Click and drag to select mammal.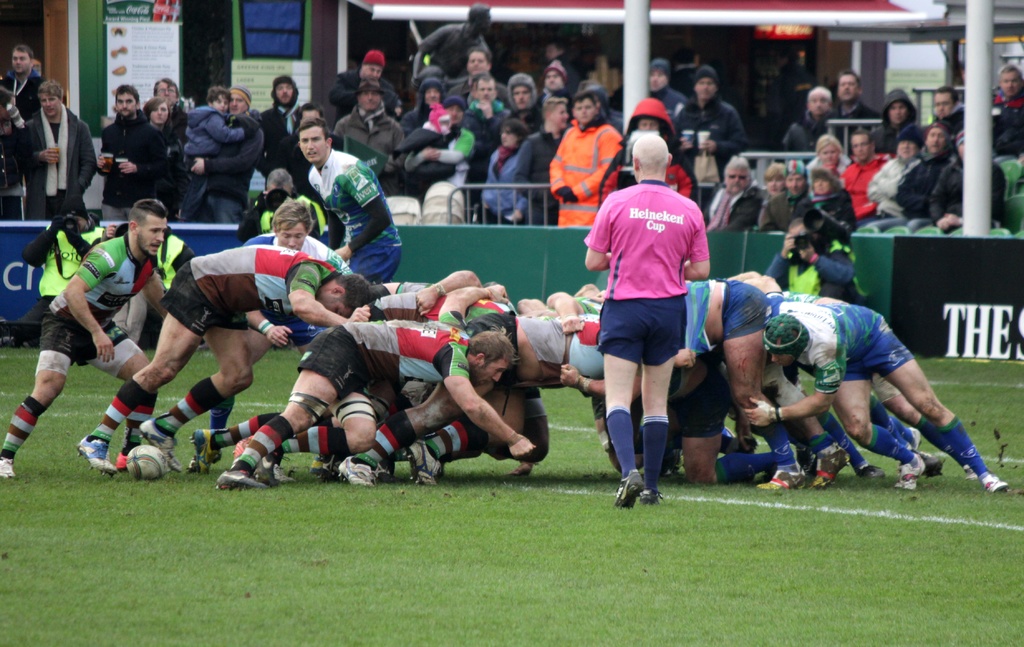
Selection: [left=296, top=108, right=404, bottom=289].
